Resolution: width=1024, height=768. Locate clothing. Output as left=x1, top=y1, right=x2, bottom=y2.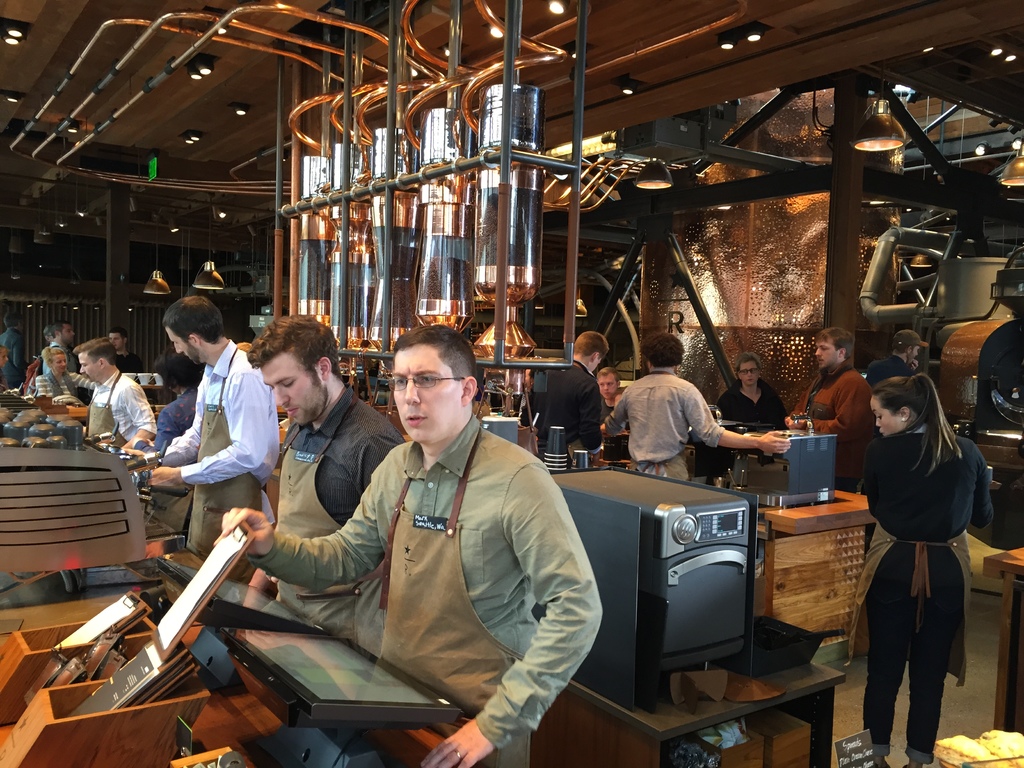
left=36, top=365, right=96, bottom=403.
